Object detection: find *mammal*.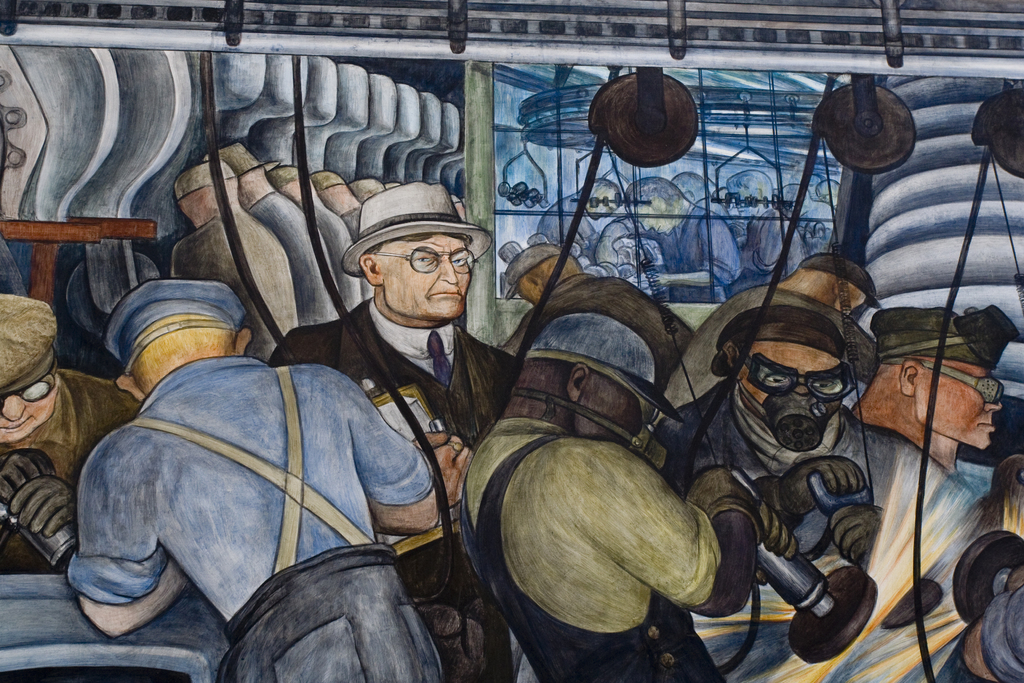
(655, 251, 879, 415).
